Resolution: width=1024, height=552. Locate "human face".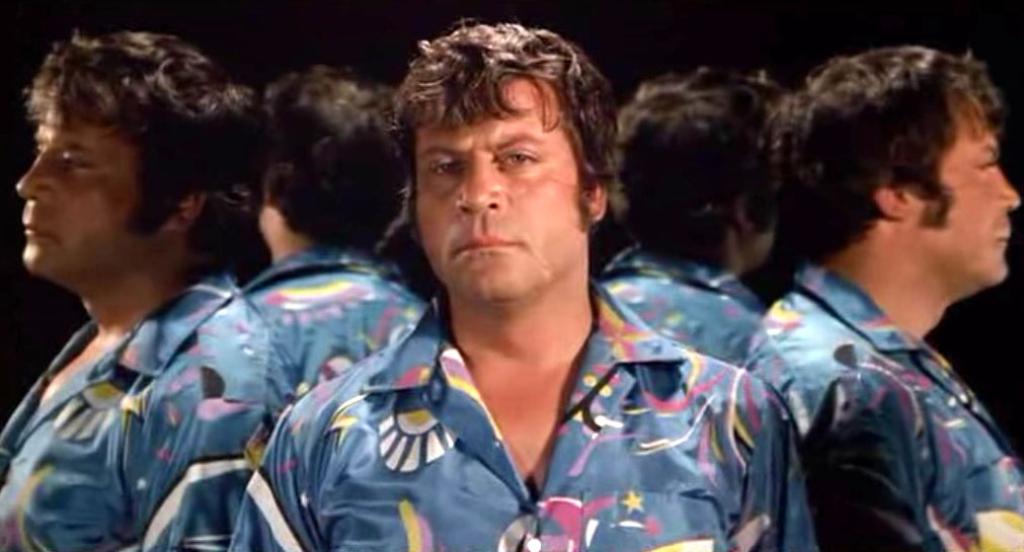
(414, 69, 596, 300).
